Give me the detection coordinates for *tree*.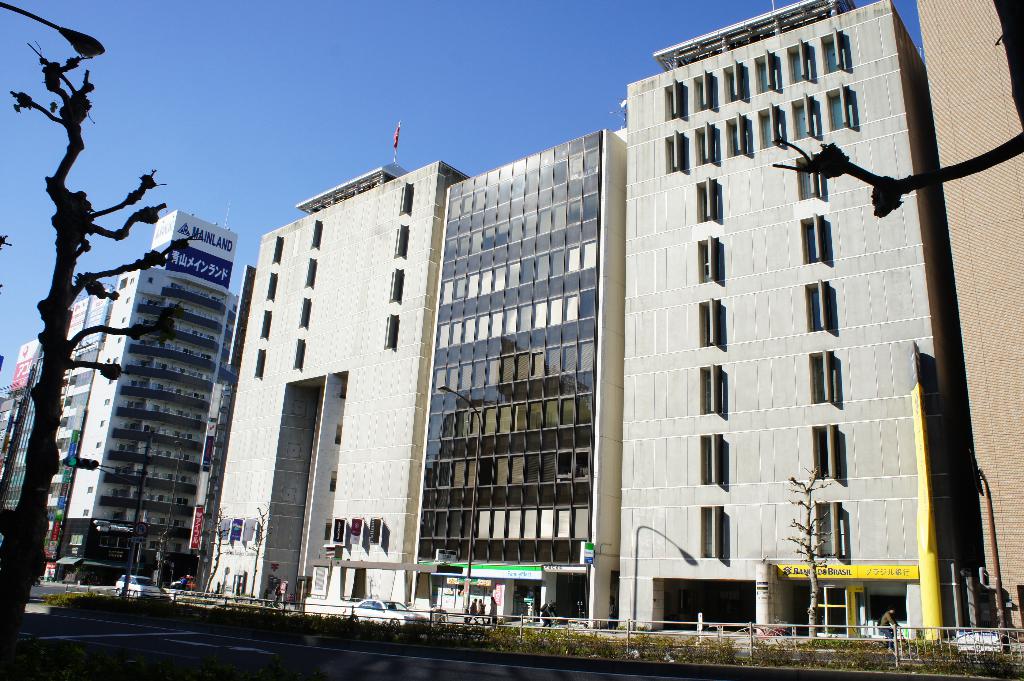
{"x1": 774, "y1": 456, "x2": 834, "y2": 639}.
